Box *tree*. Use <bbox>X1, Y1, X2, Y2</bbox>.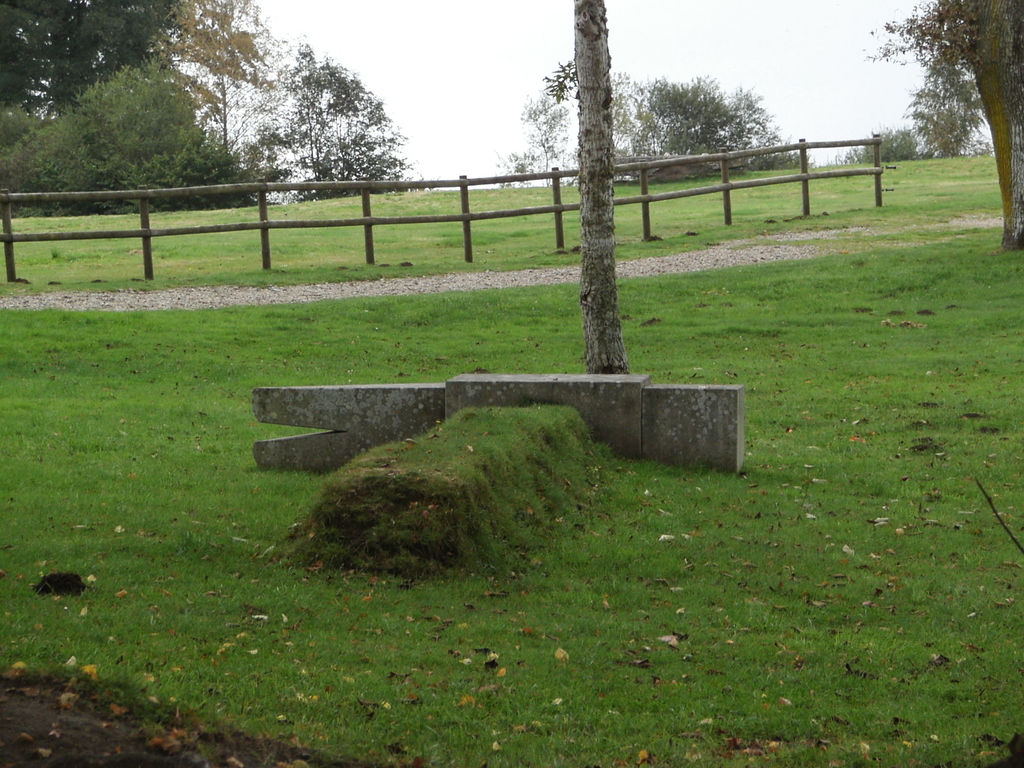
<bbox>861, 0, 1023, 253</bbox>.
